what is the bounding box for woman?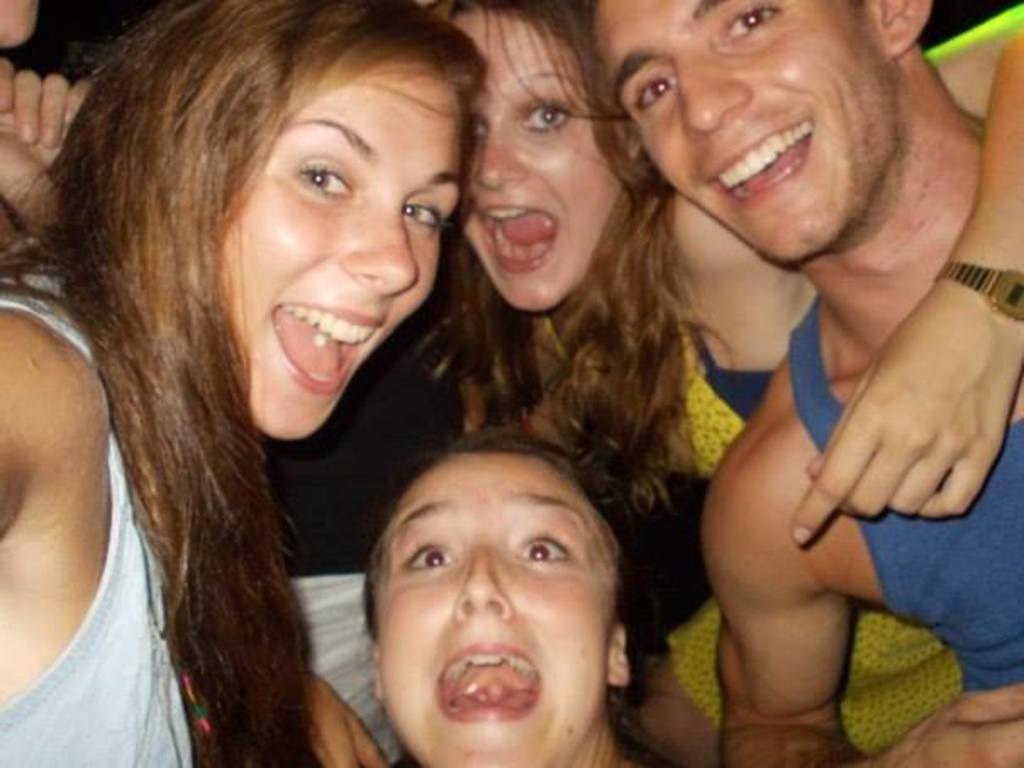
(left=2, top=8, right=536, bottom=744).
